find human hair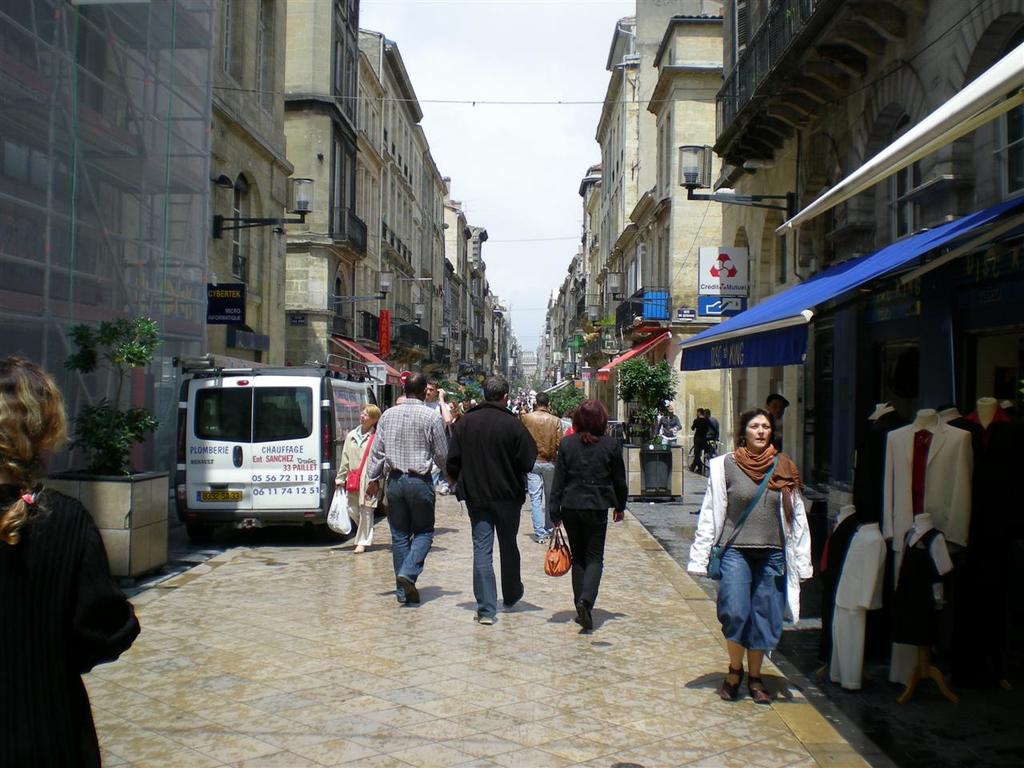
l=0, t=354, r=70, b=546
